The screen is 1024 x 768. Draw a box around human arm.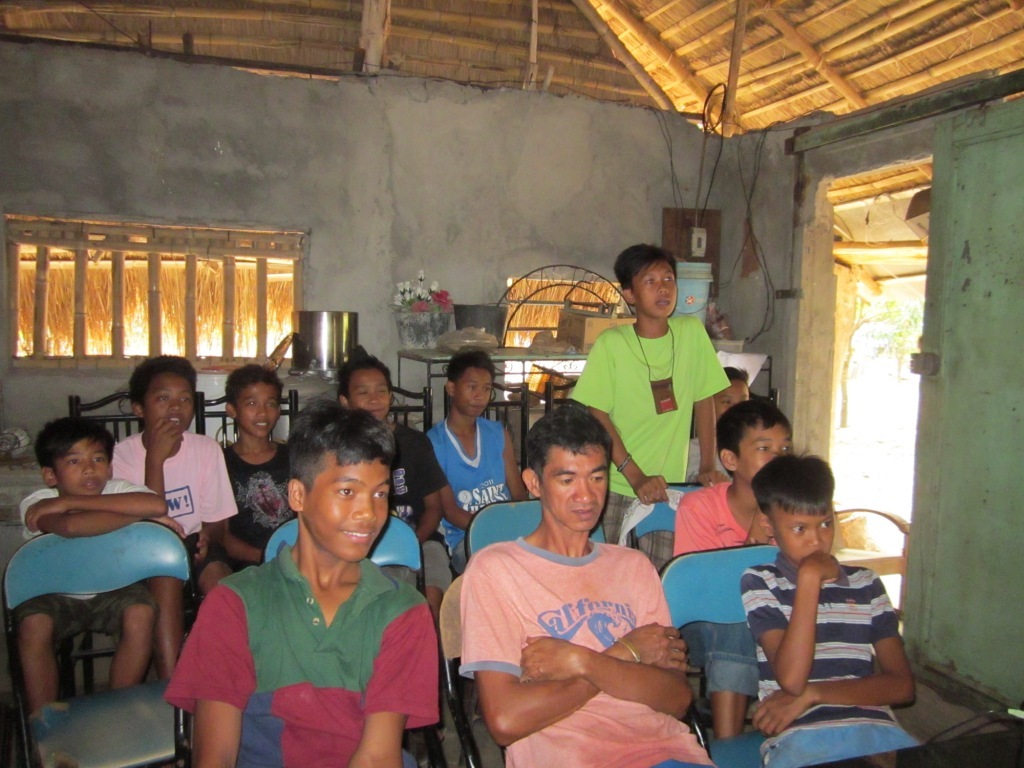
region(339, 591, 441, 767).
